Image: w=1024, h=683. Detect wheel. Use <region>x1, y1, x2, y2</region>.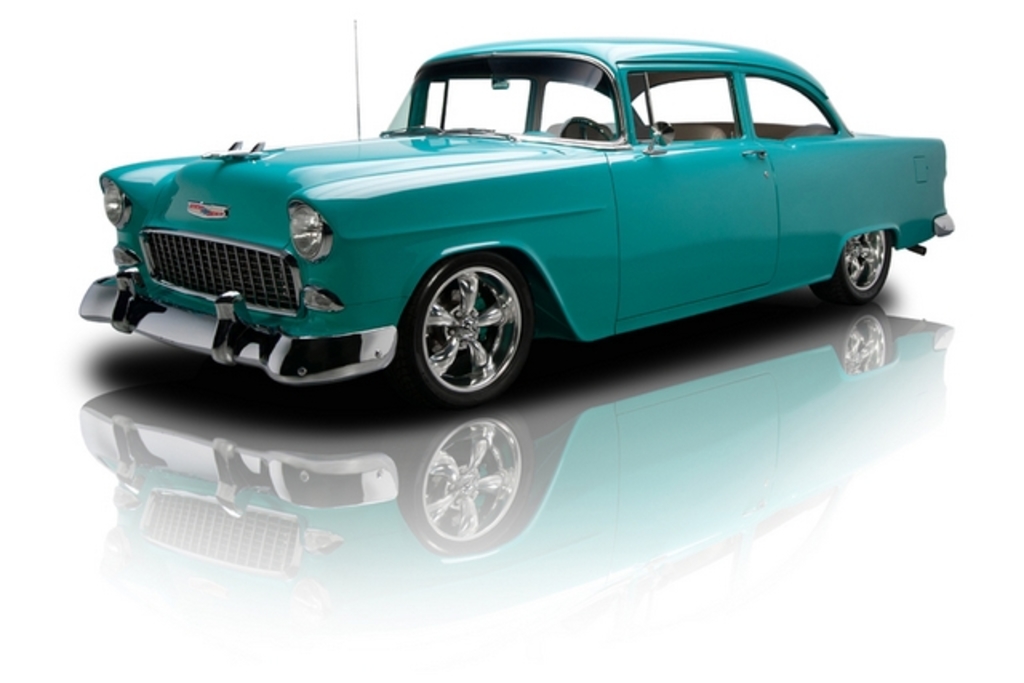
<region>408, 245, 530, 393</region>.
